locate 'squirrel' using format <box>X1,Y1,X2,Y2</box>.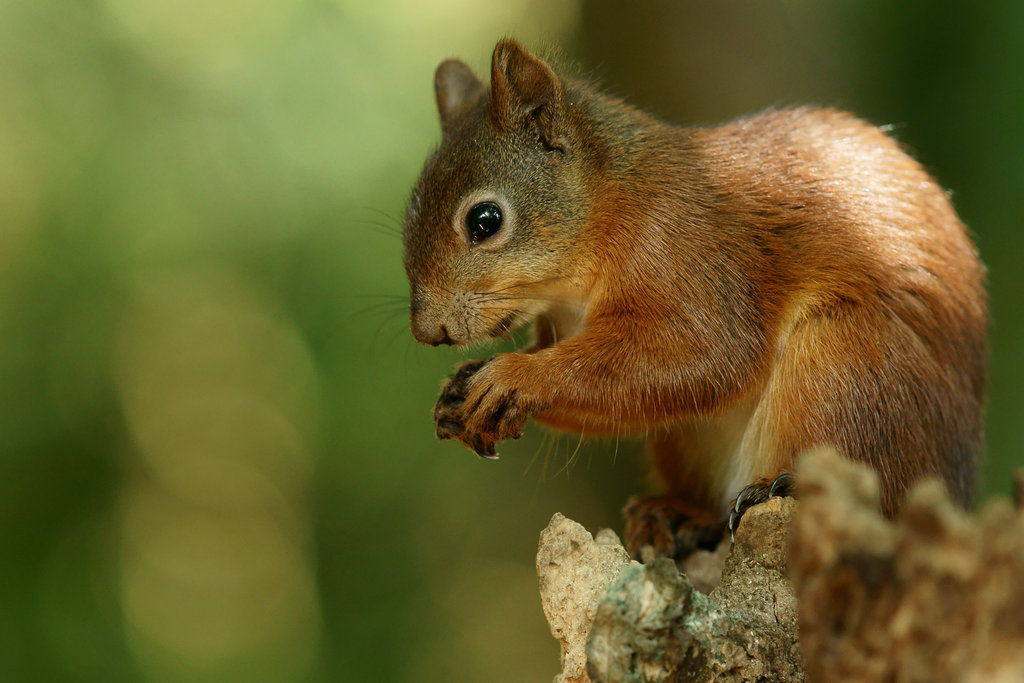
<box>330,32,1002,571</box>.
